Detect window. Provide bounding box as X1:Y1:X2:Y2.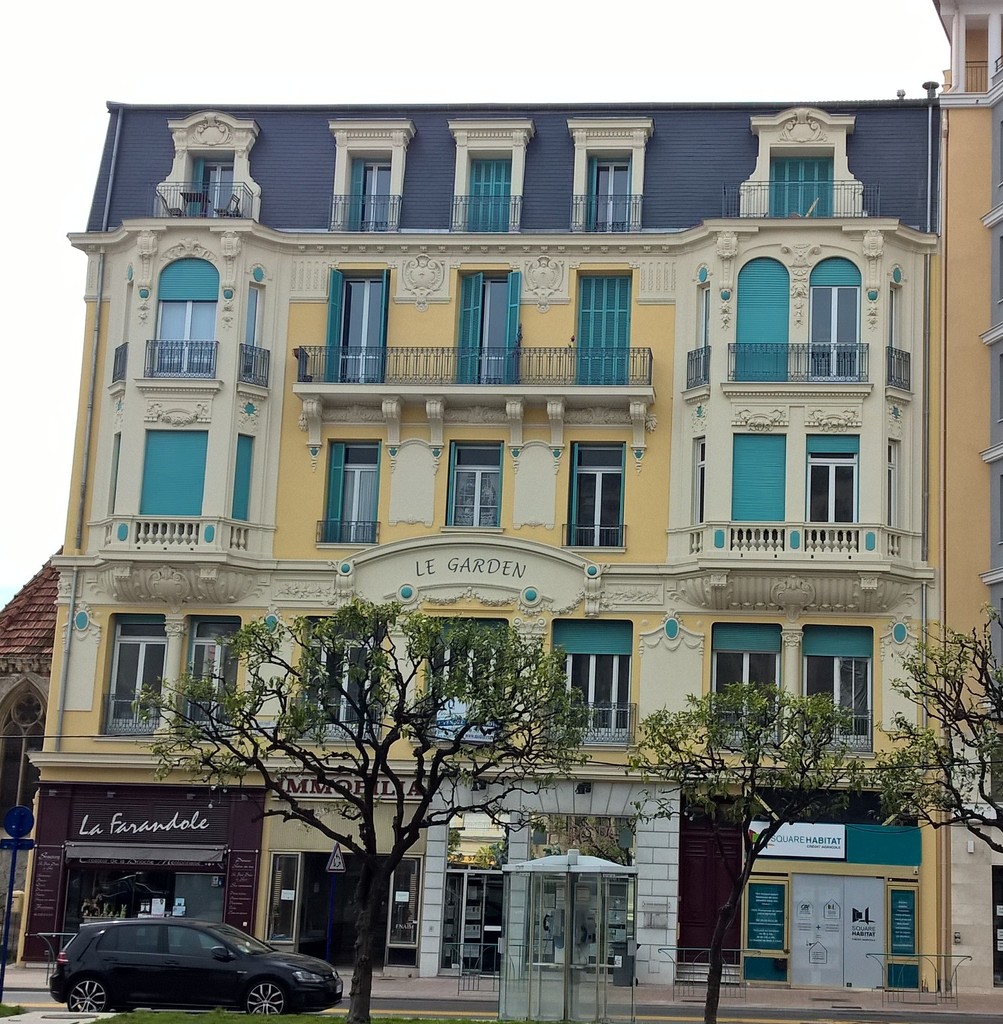
770:145:833:227.
